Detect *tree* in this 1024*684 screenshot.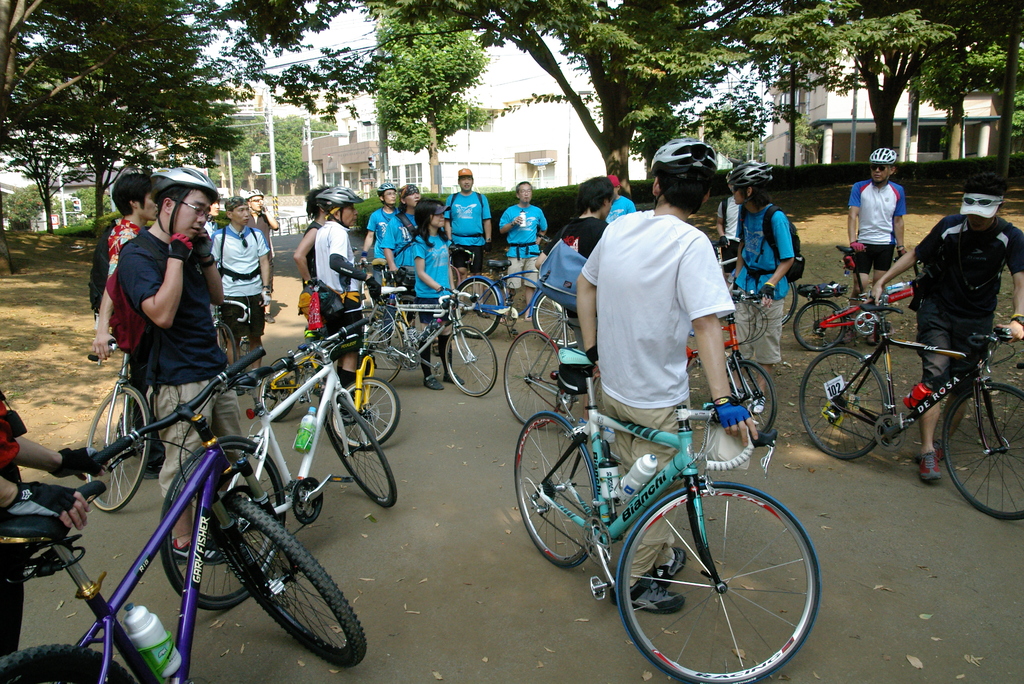
Detection: BBox(954, 3, 1023, 201).
